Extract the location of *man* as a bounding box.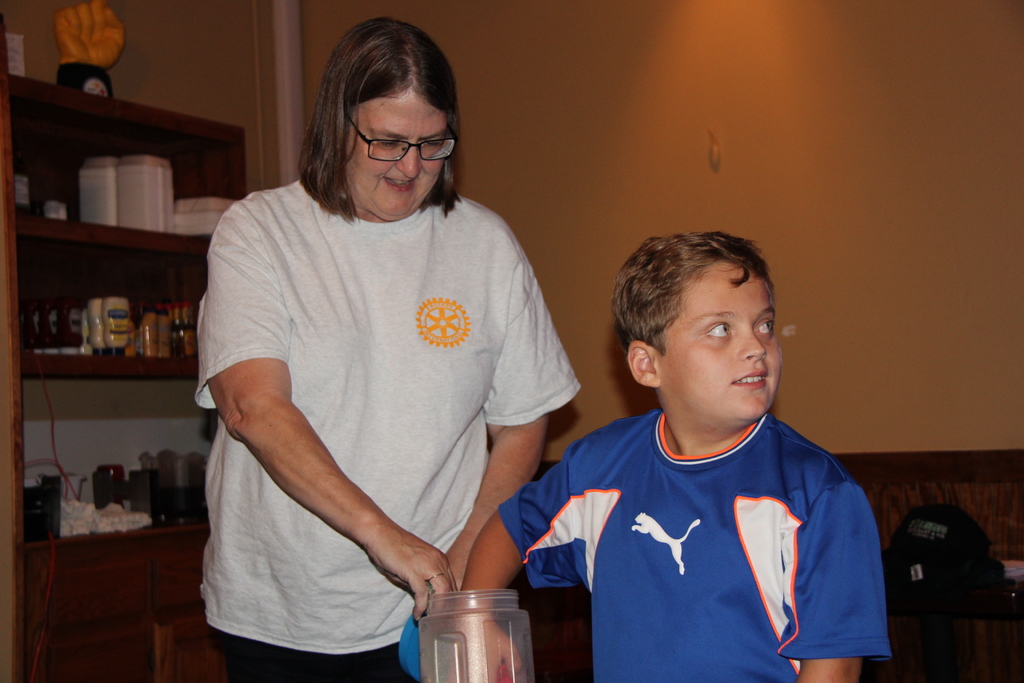
503:215:907:674.
